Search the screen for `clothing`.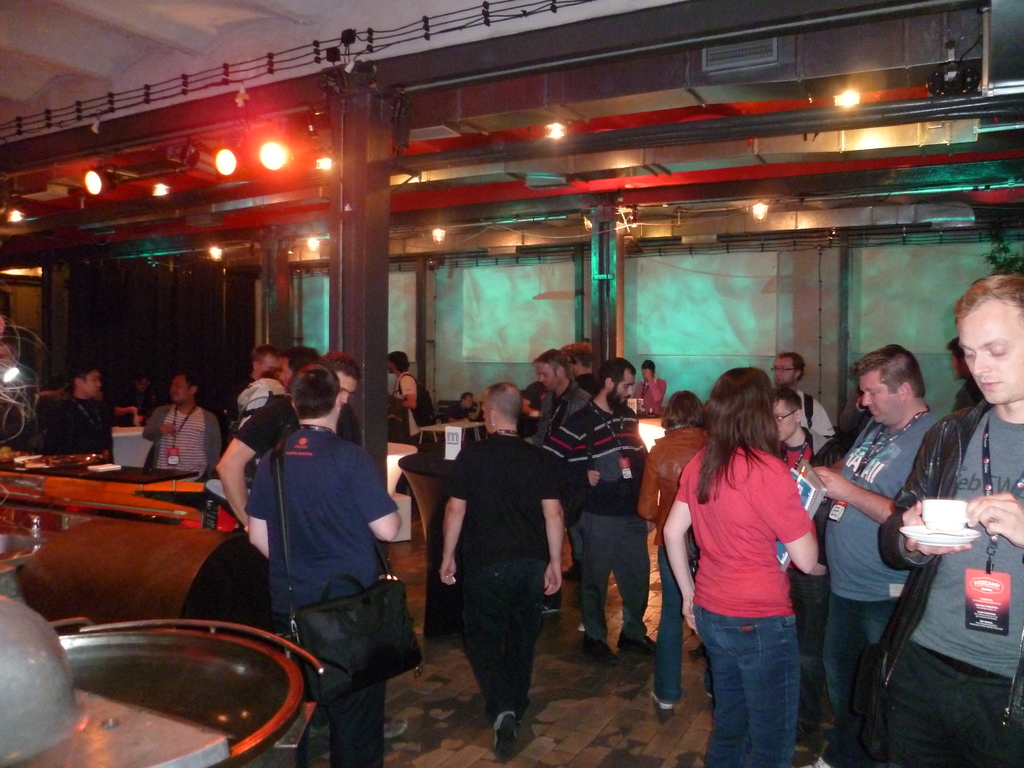
Found at l=234, t=404, r=370, b=455.
